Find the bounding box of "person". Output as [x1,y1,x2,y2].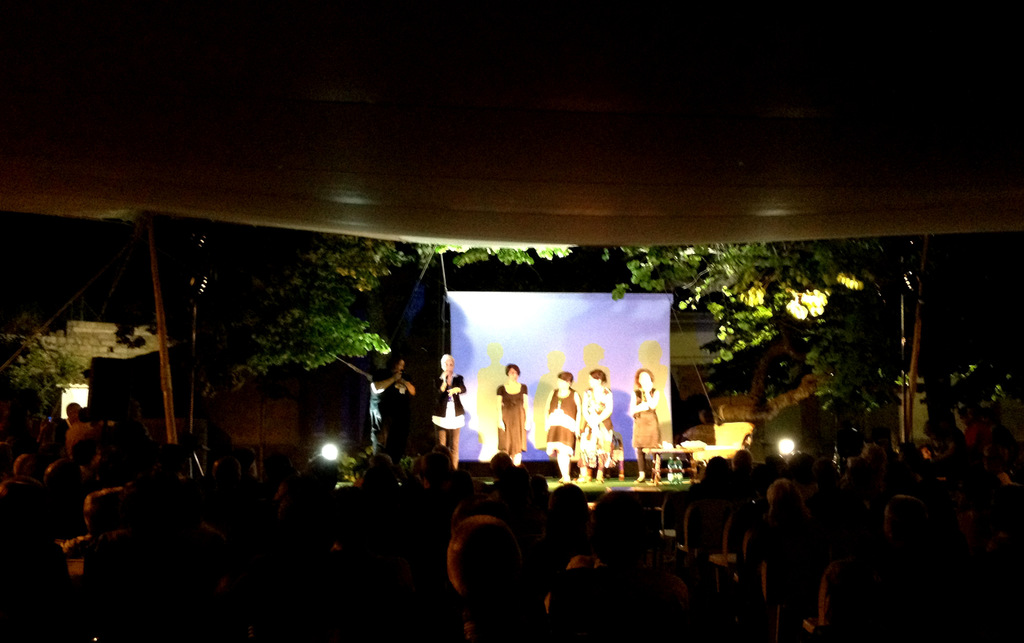
[495,364,536,462].
